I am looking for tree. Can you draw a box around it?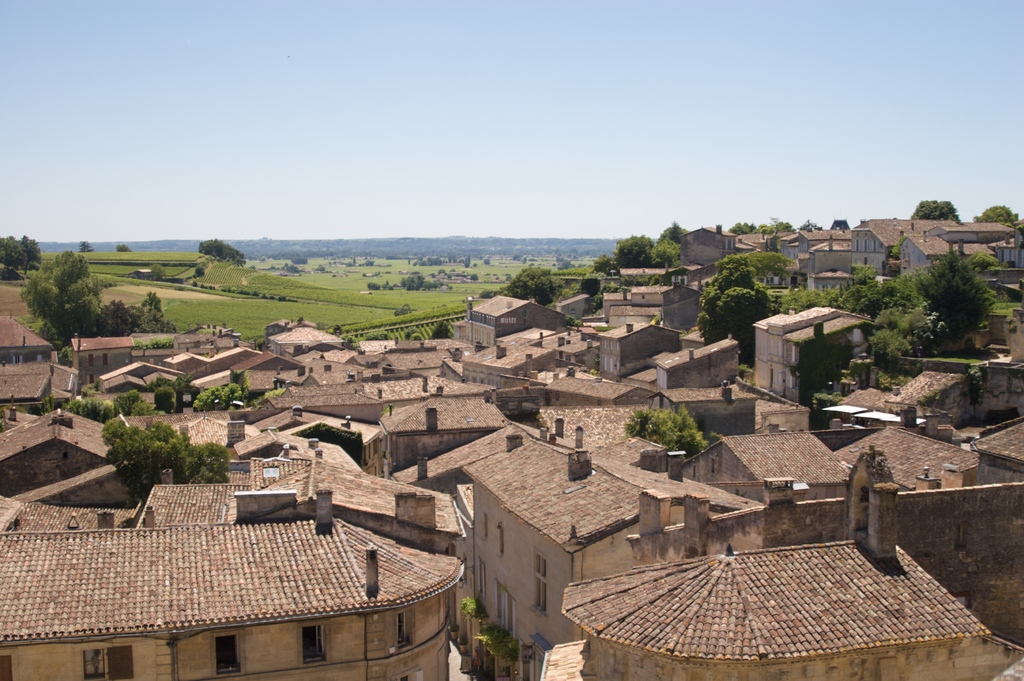
Sure, the bounding box is bbox(0, 234, 28, 269).
